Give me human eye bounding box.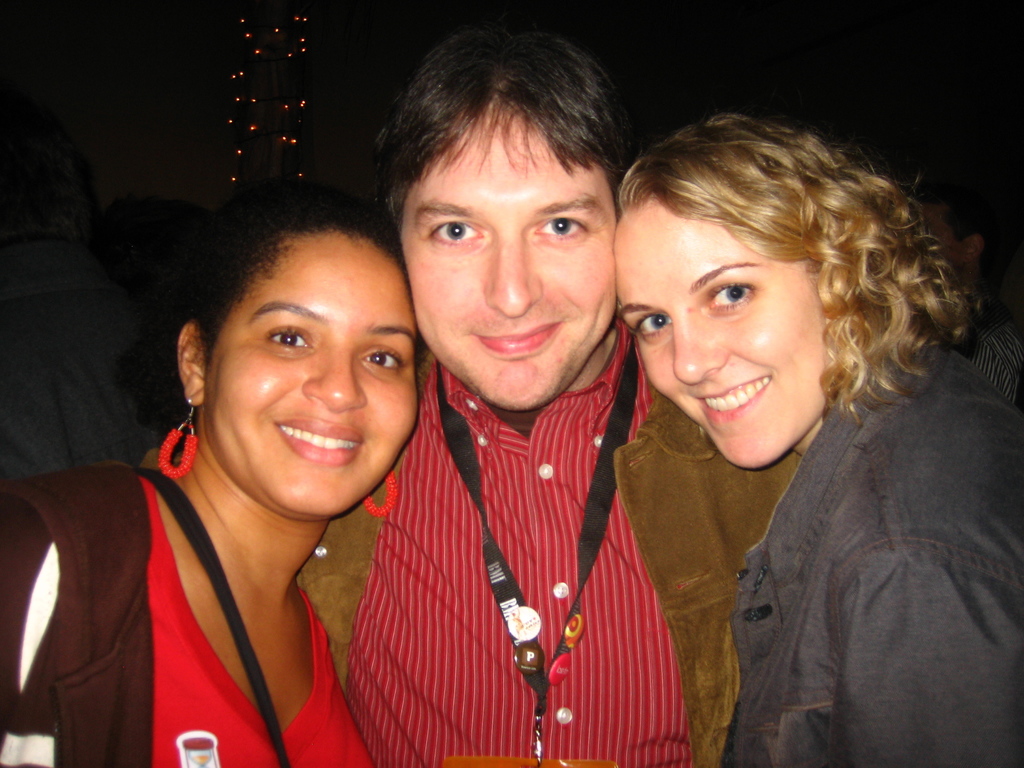
(left=422, top=214, right=492, bottom=250).
